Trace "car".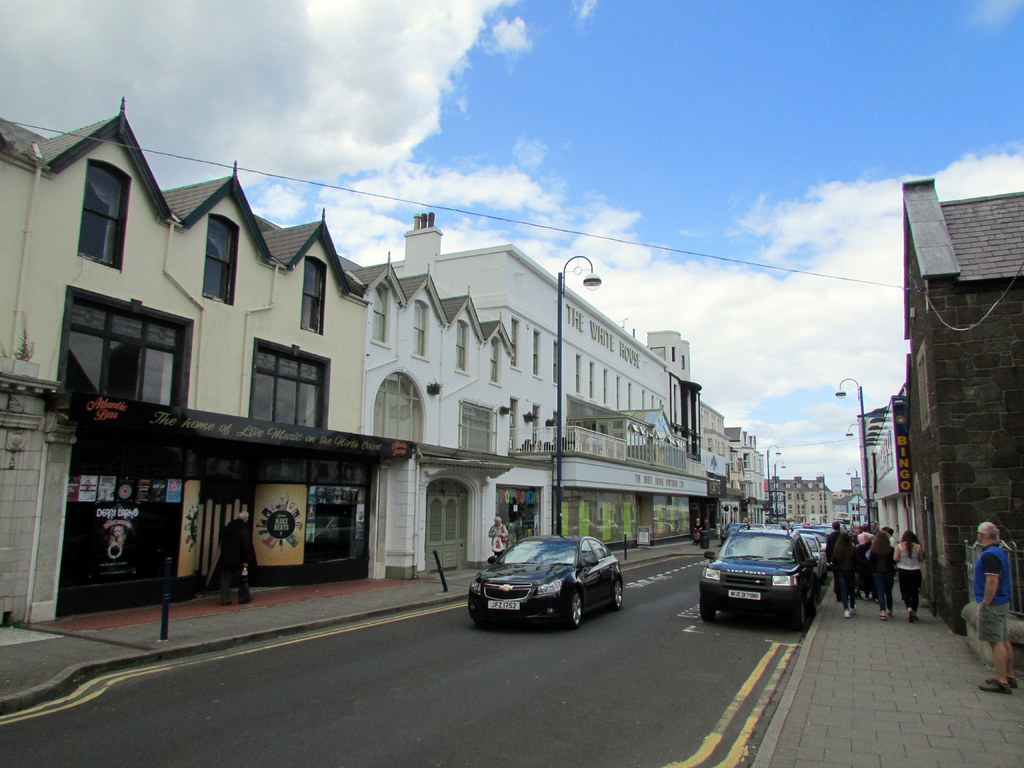
Traced to 468 532 625 628.
